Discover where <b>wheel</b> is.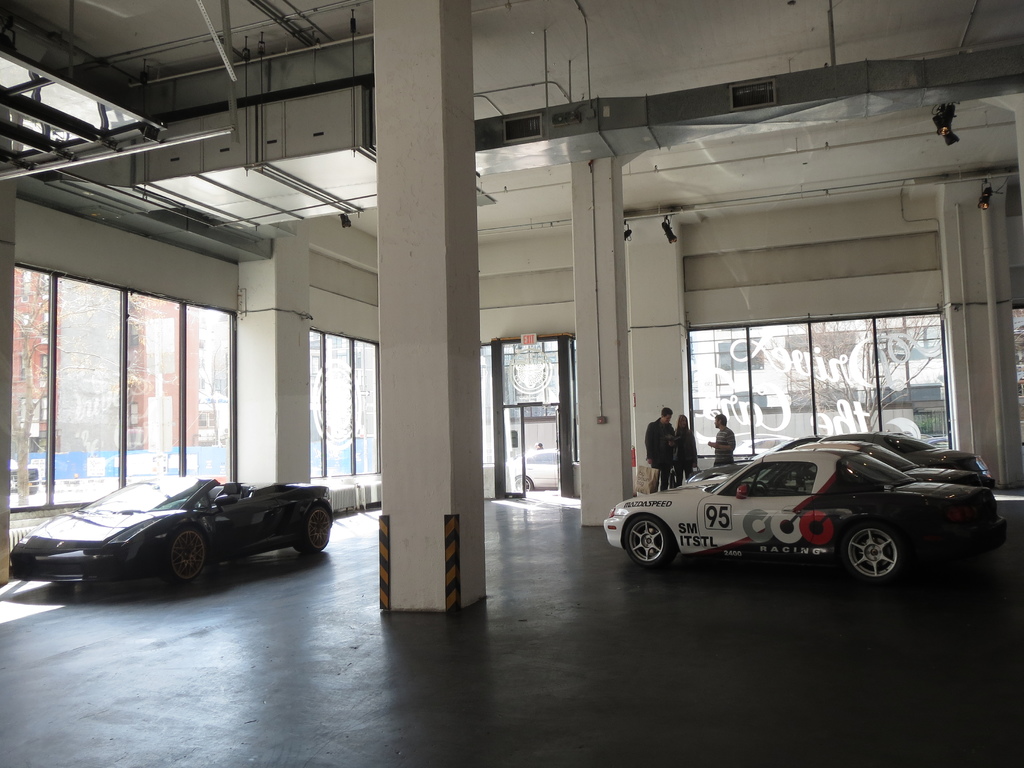
Discovered at 750, 478, 770, 497.
